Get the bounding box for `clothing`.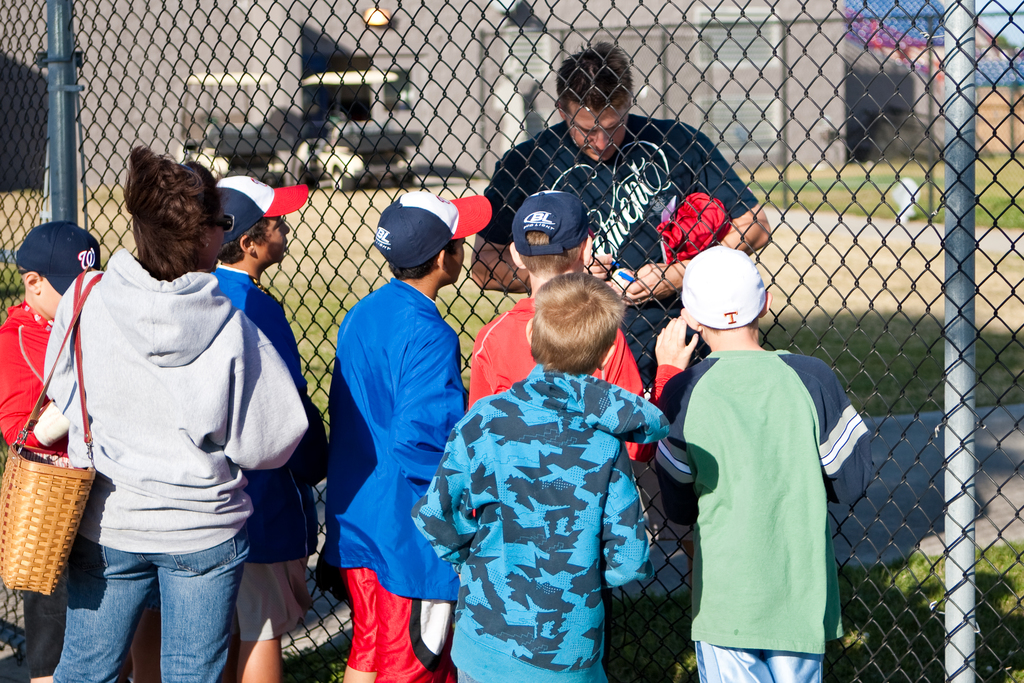
0/299/67/666.
